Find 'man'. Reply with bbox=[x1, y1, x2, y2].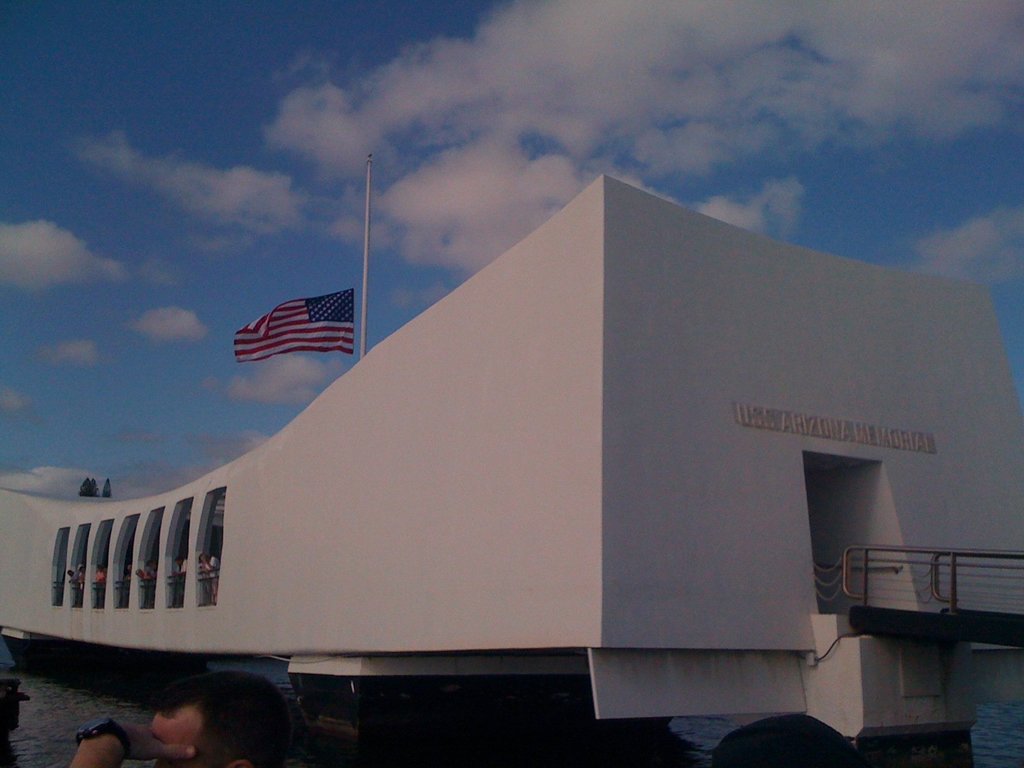
bbox=[91, 669, 310, 767].
